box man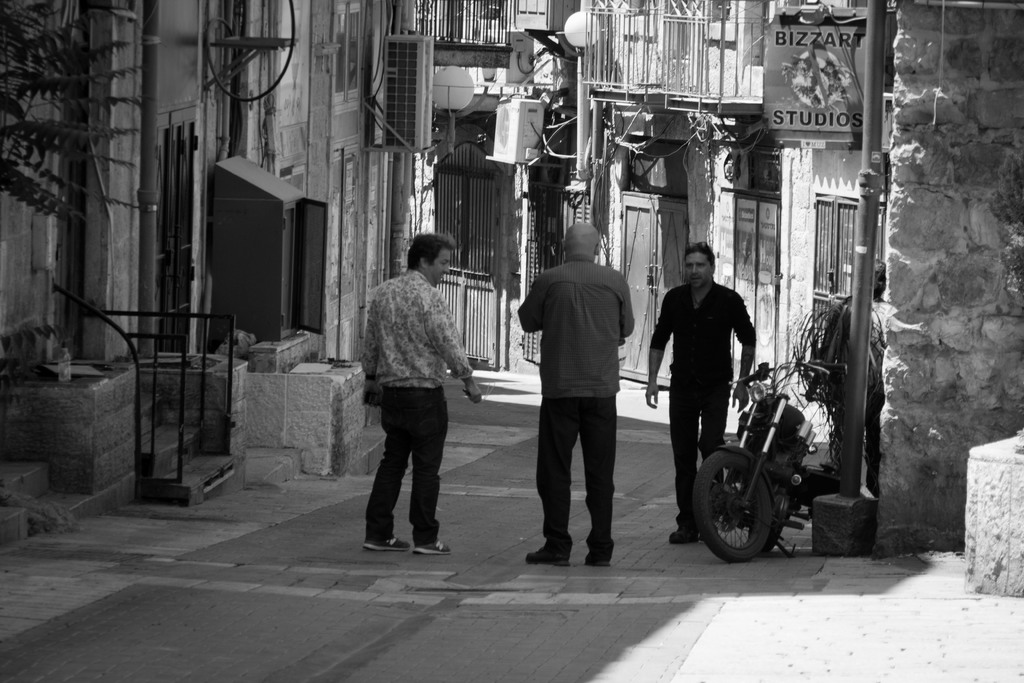
bbox=[353, 247, 474, 556]
